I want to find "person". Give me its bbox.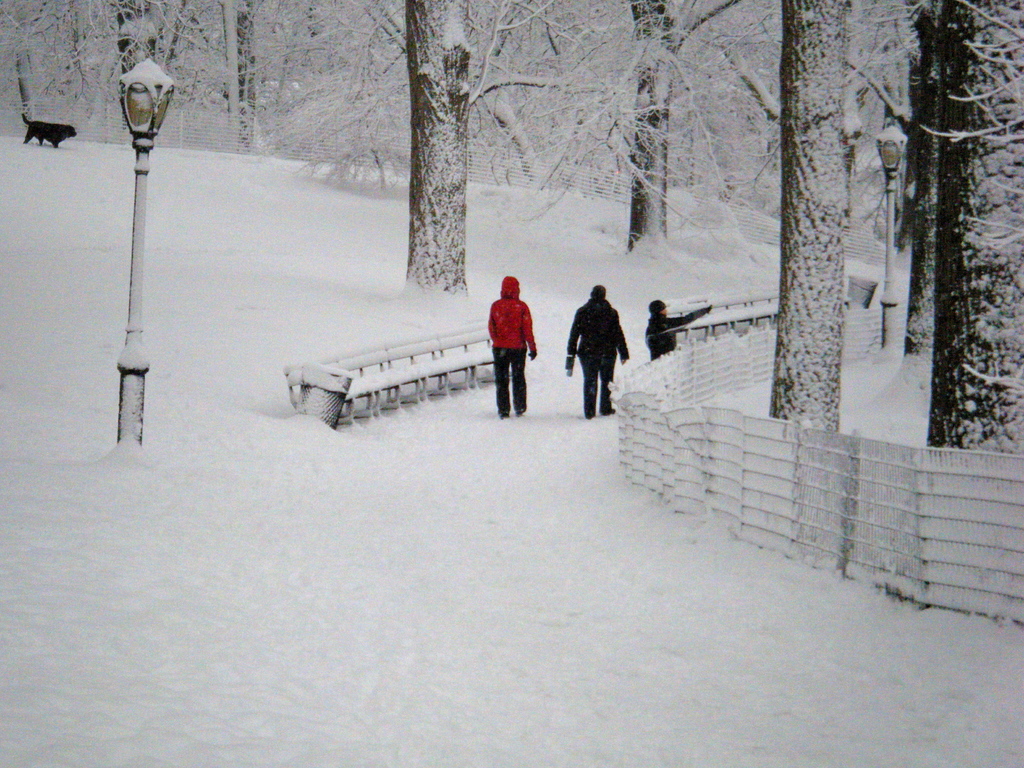
[645, 295, 713, 361].
